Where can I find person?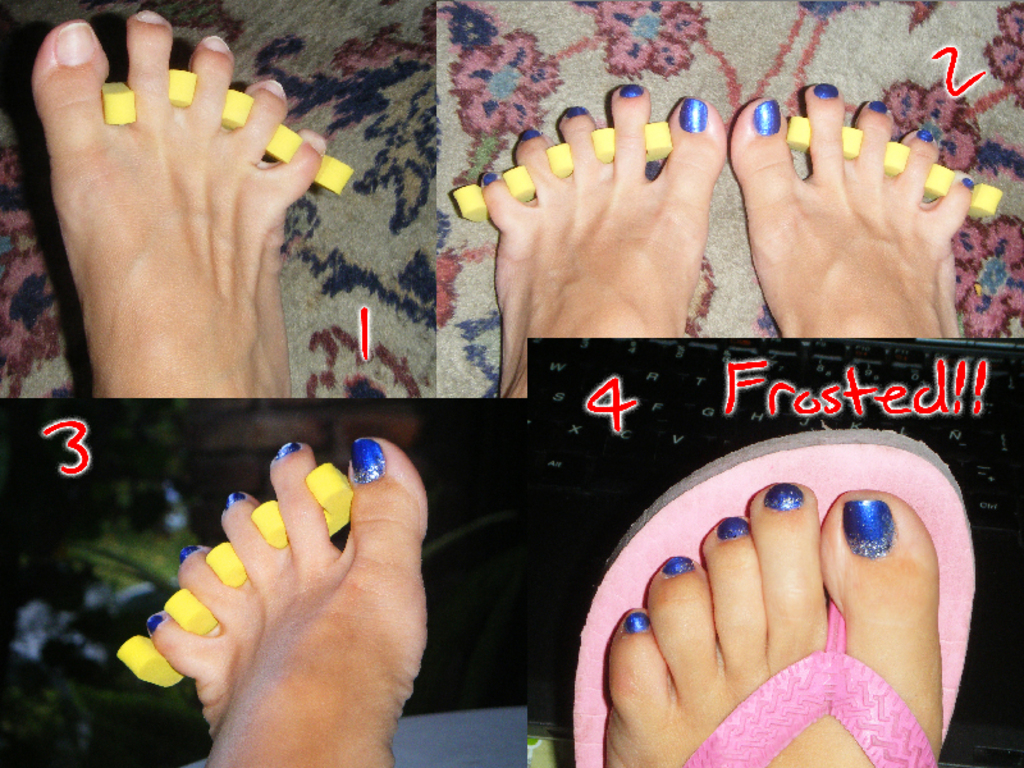
You can find it at left=608, top=477, right=938, bottom=767.
